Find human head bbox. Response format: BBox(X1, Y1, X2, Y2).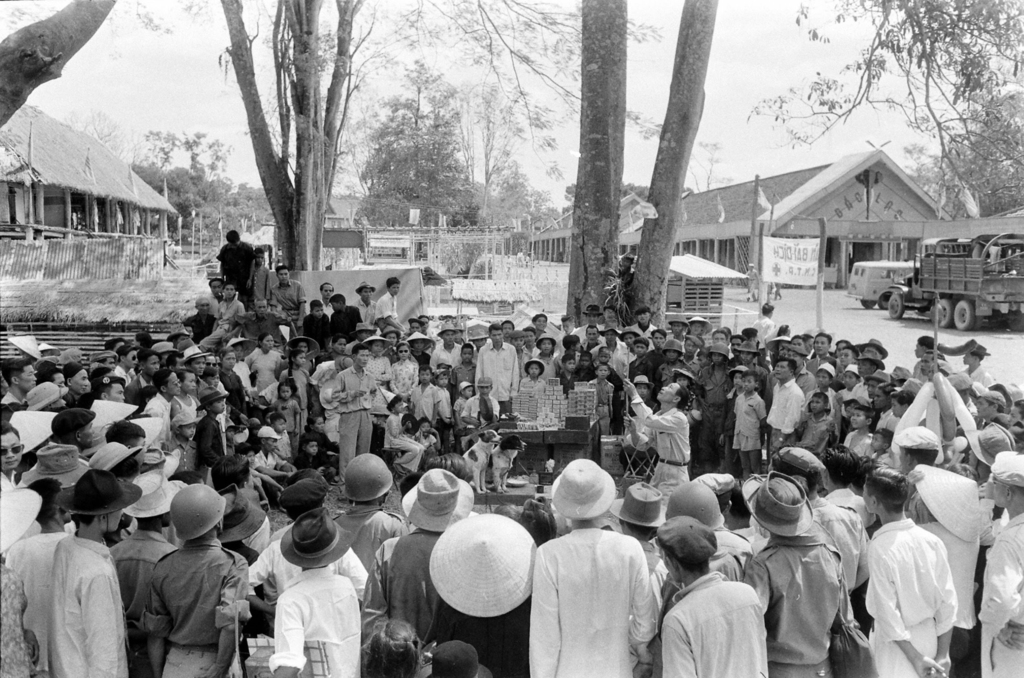
BBox(290, 348, 303, 368).
